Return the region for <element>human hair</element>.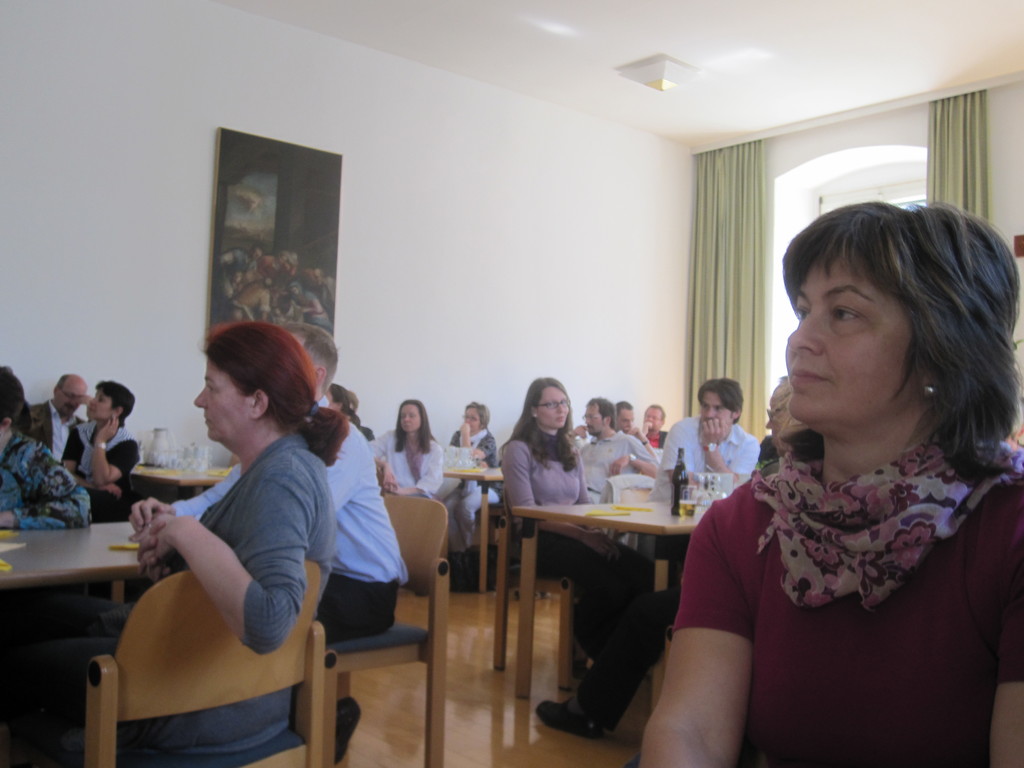
97:380:136:429.
